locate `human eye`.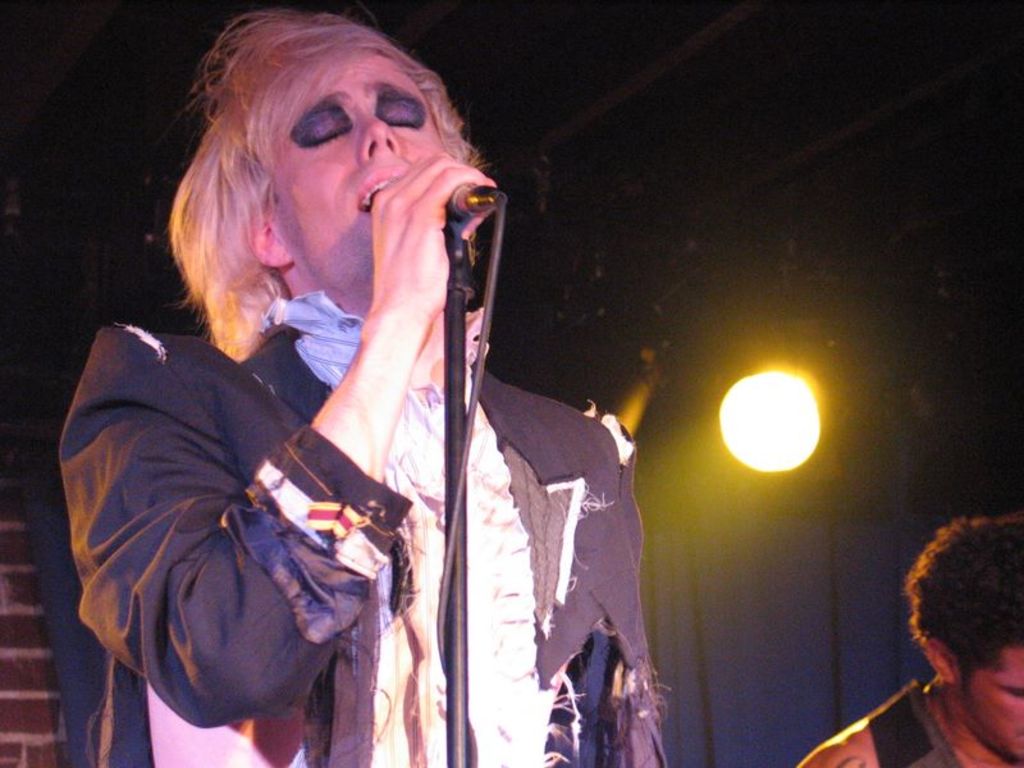
Bounding box: l=294, t=119, r=343, b=143.
